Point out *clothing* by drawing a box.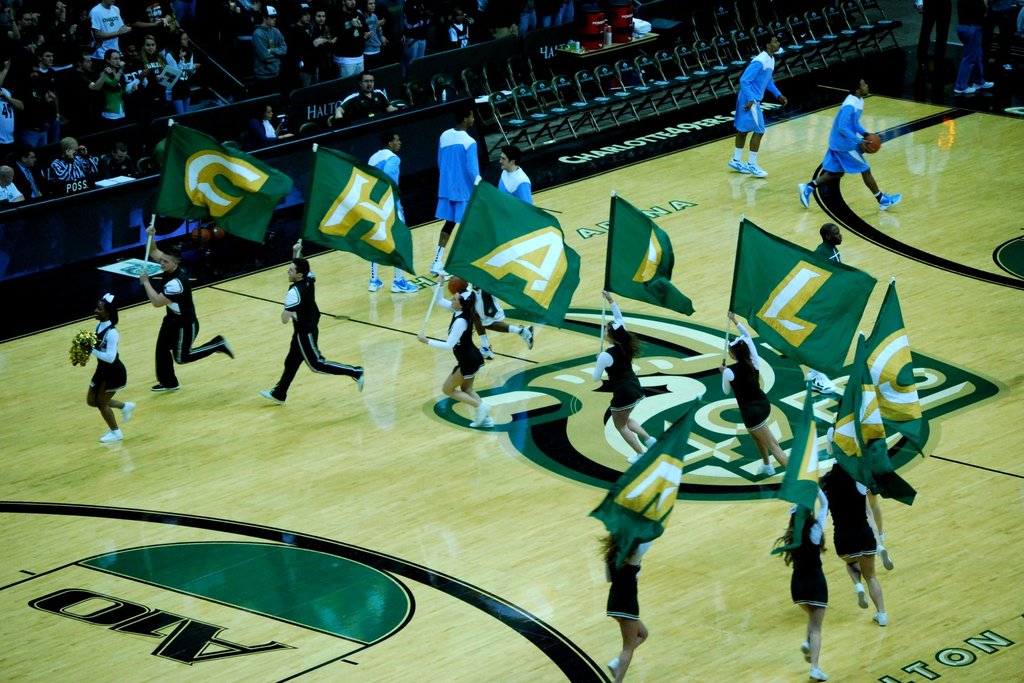
268 268 356 396.
